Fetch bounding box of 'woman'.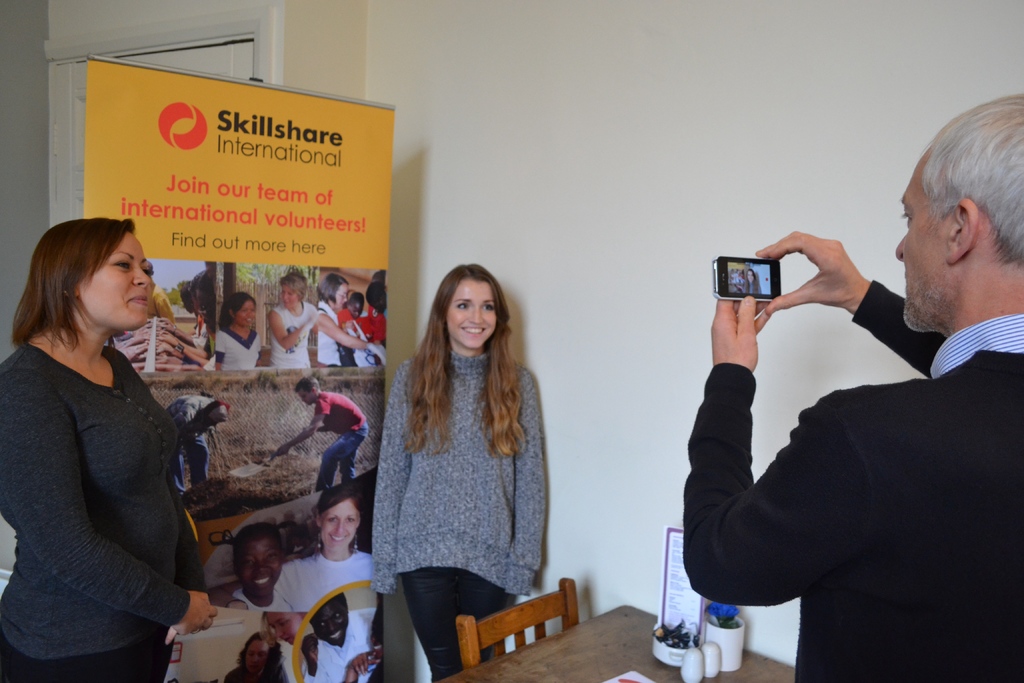
Bbox: locate(367, 259, 554, 682).
